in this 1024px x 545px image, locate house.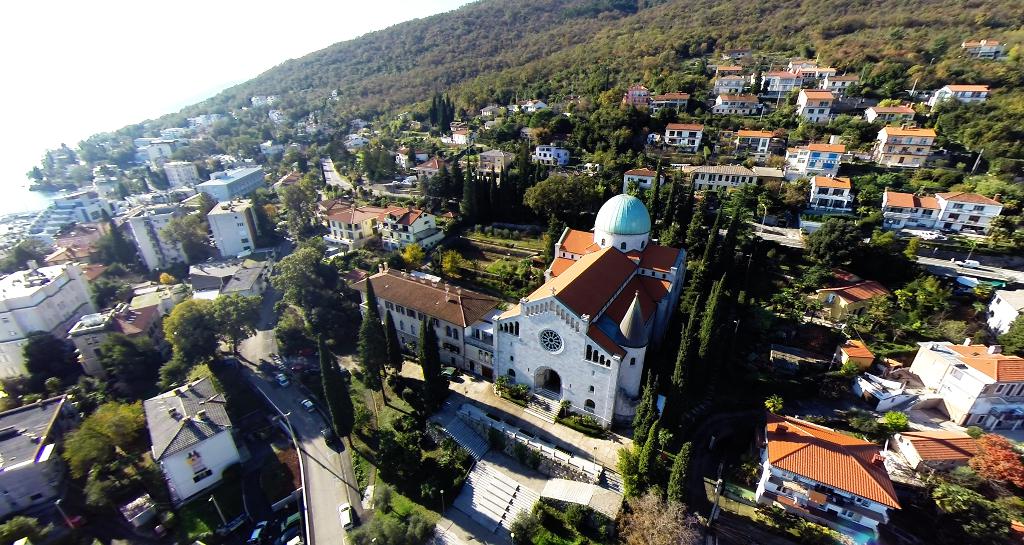
Bounding box: region(961, 34, 1005, 69).
